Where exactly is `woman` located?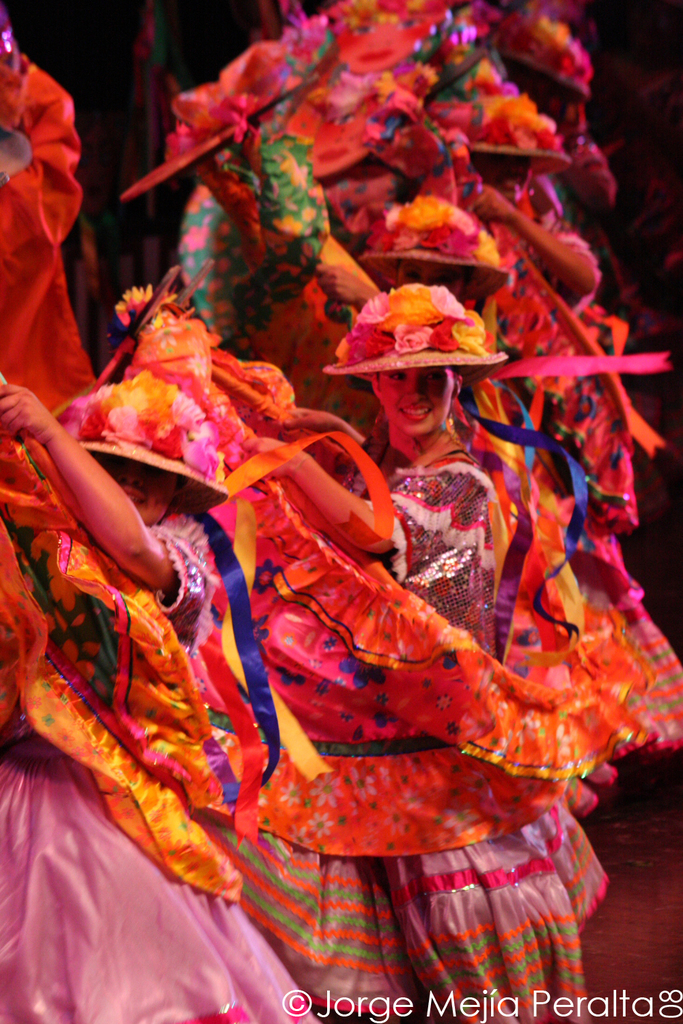
Its bounding box is [122, 0, 682, 808].
